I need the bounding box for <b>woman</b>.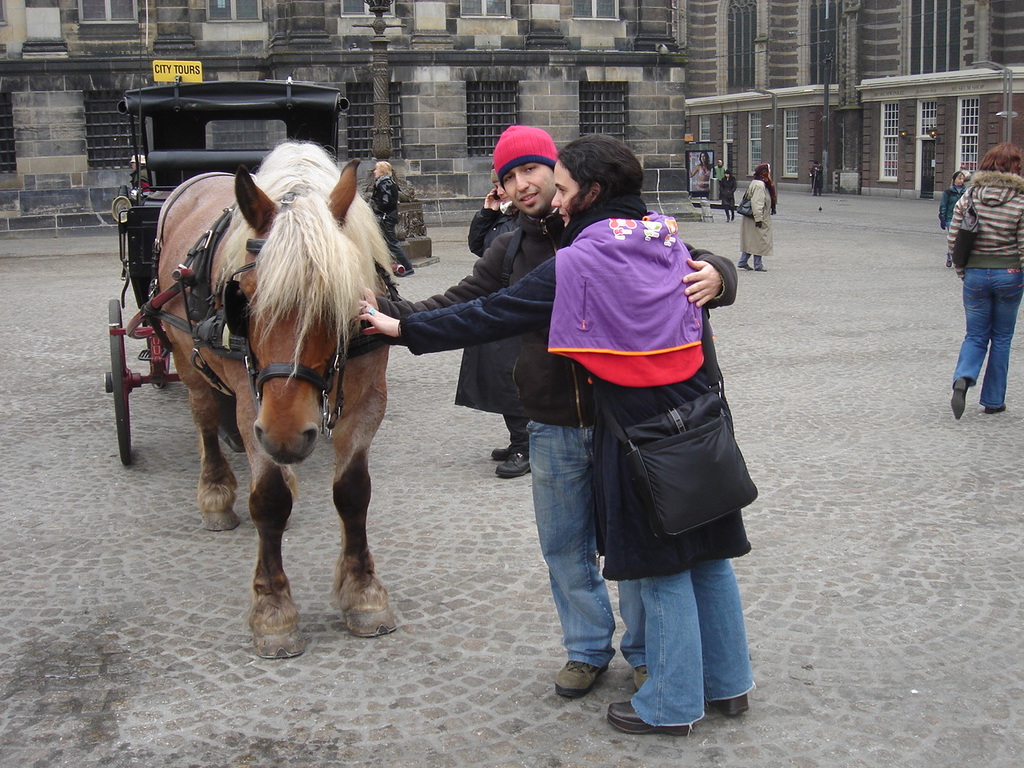
Here it is: {"left": 358, "top": 131, "right": 758, "bottom": 736}.
